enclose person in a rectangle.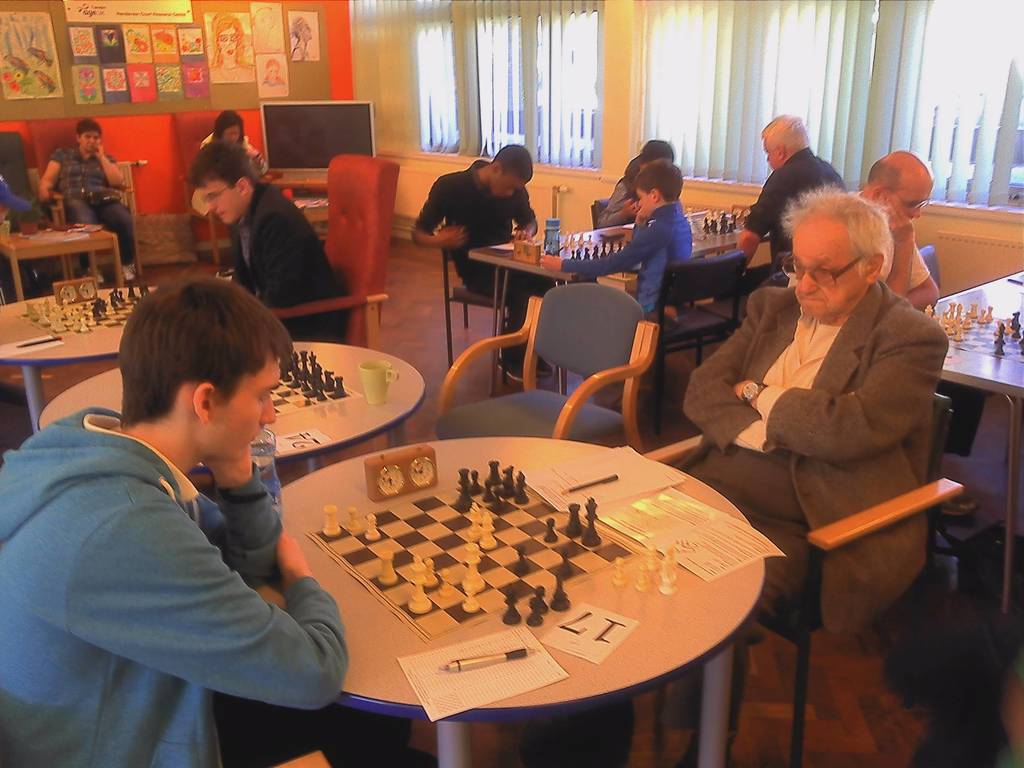
Rect(0, 158, 61, 290).
